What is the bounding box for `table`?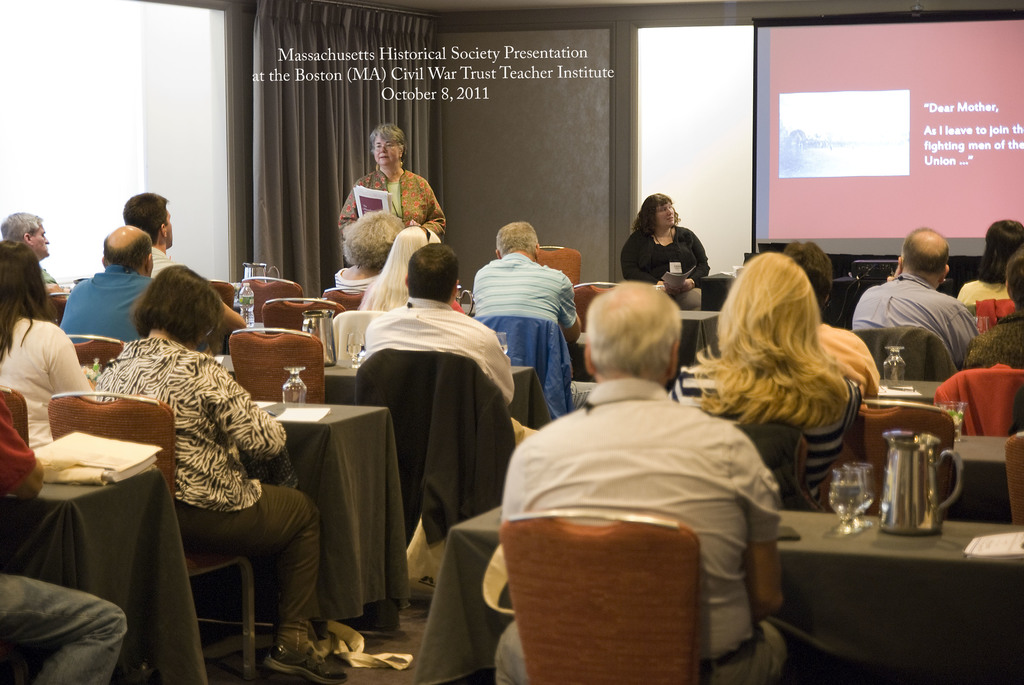
678, 307, 719, 370.
